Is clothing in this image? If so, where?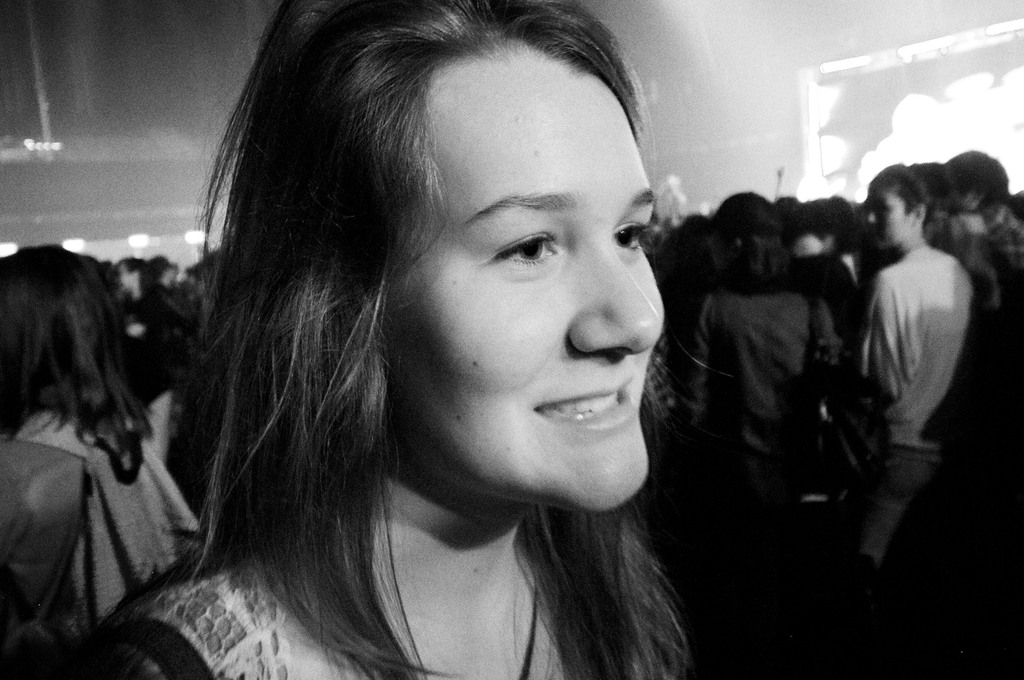
Yes, at (left=0, top=403, right=198, bottom=679).
